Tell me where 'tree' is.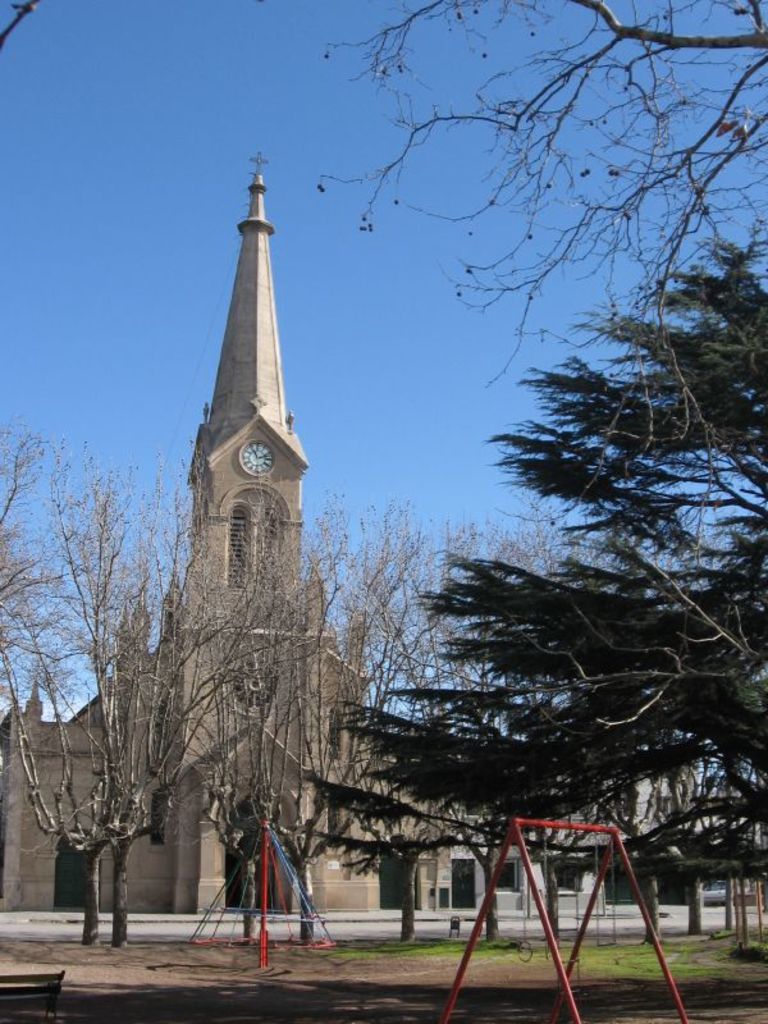
'tree' is at bbox=(325, 247, 767, 937).
